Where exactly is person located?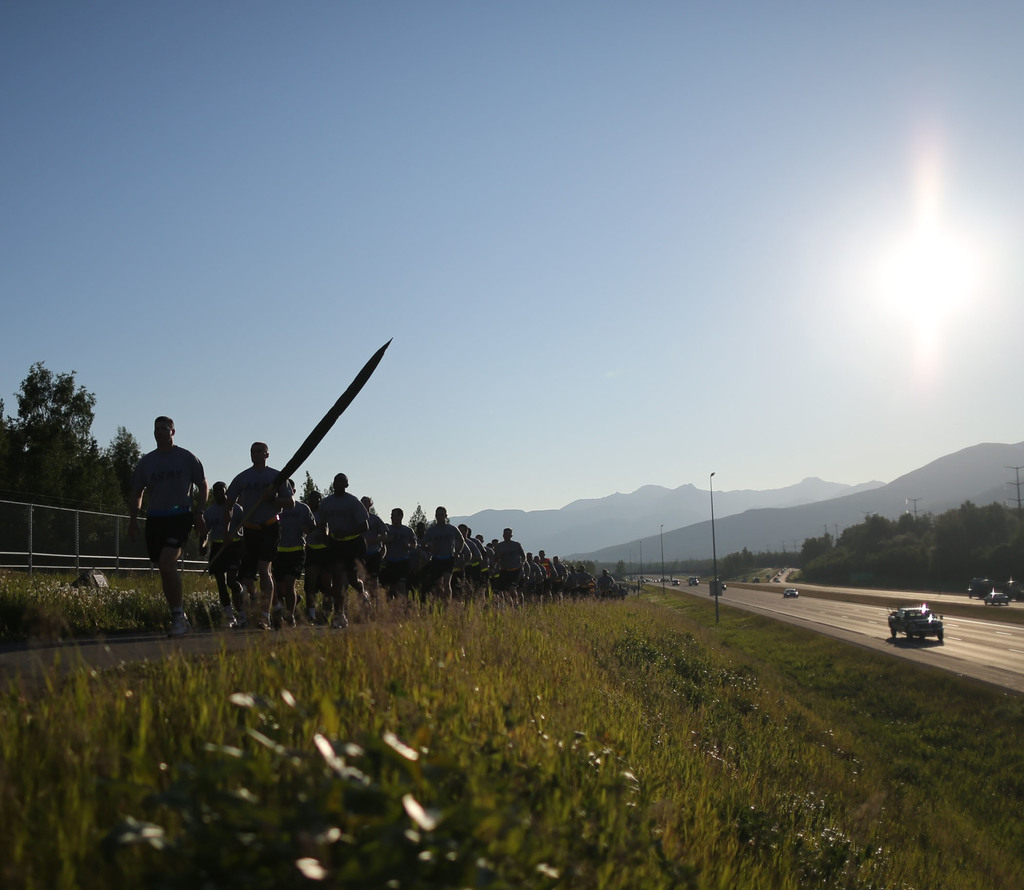
Its bounding box is 126/402/198/605.
